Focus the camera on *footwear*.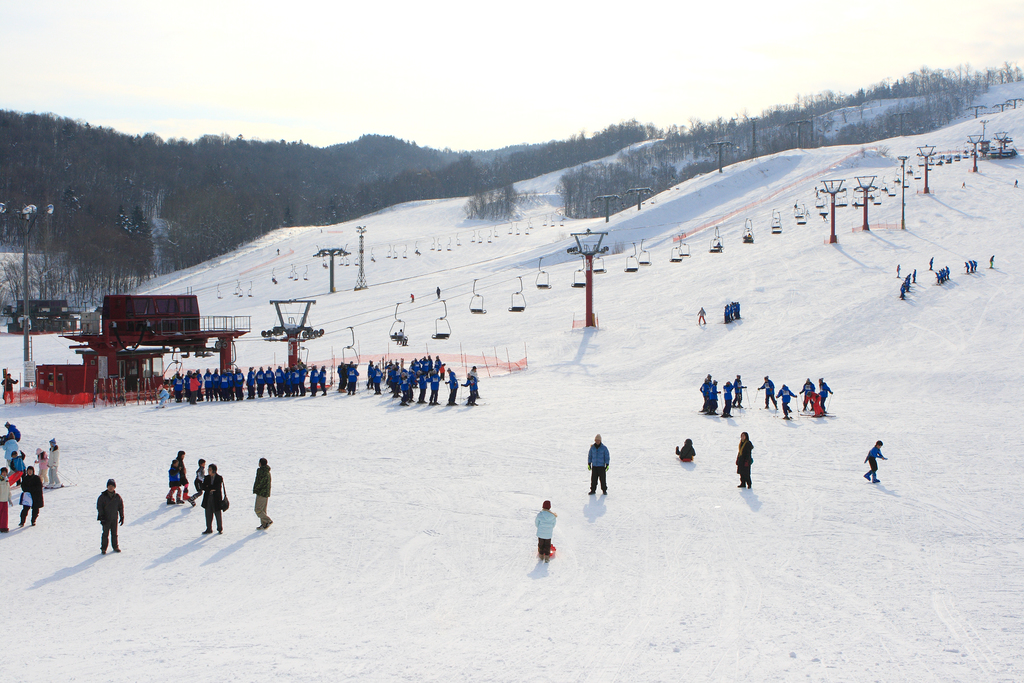
Focus region: [left=20, top=523, right=26, bottom=526].
